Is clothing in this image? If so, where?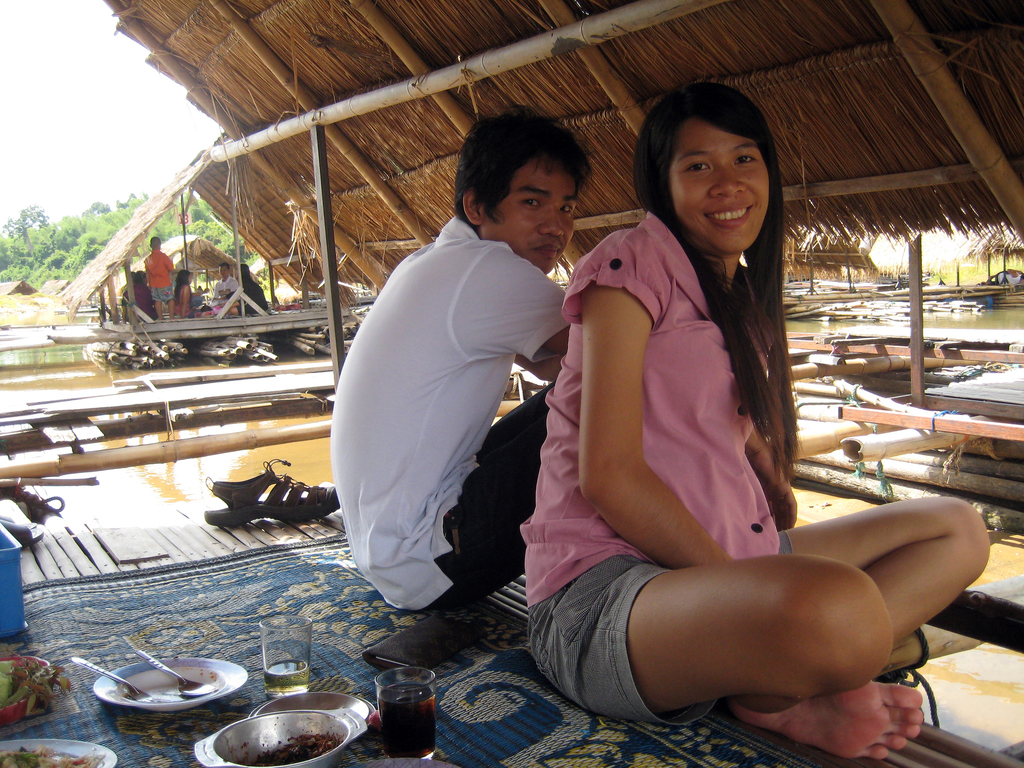
Yes, at [left=509, top=205, right=799, bottom=724].
